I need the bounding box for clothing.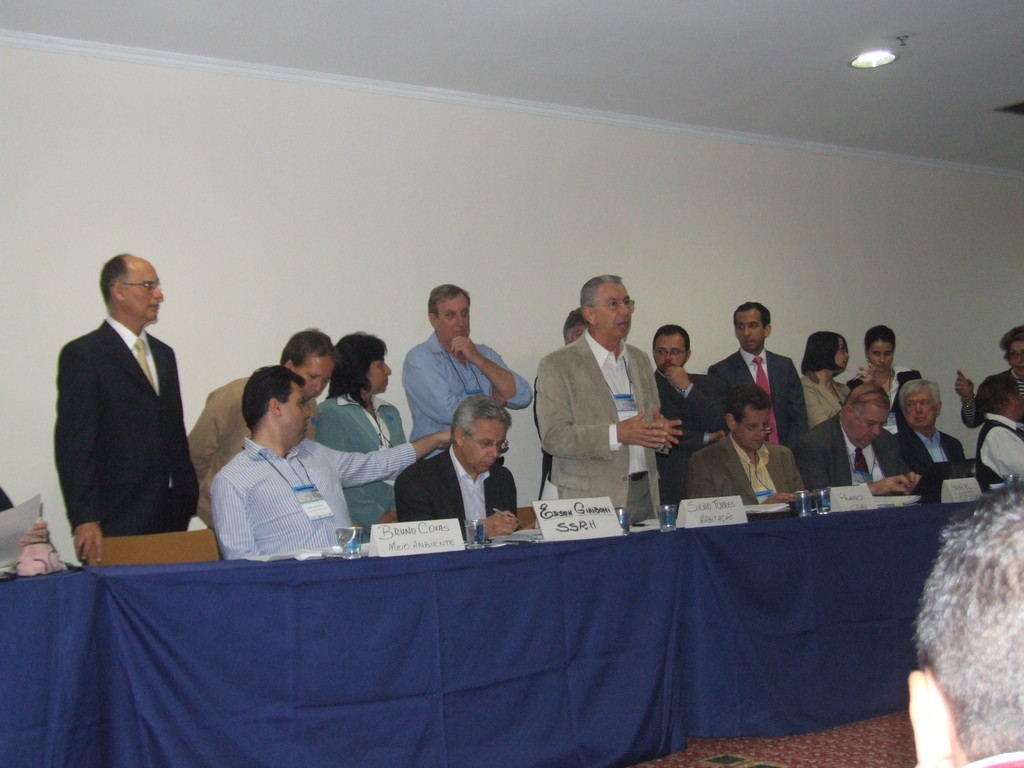
Here it is: 646/362/726/495.
